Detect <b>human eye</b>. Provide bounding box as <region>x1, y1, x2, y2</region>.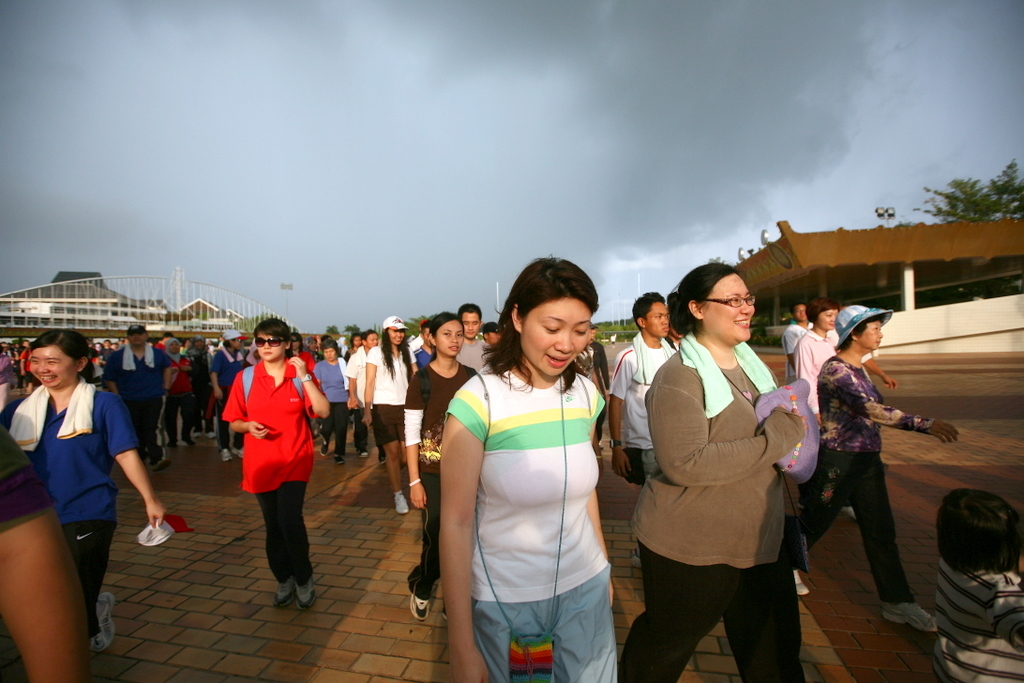
<region>41, 358, 61, 364</region>.
